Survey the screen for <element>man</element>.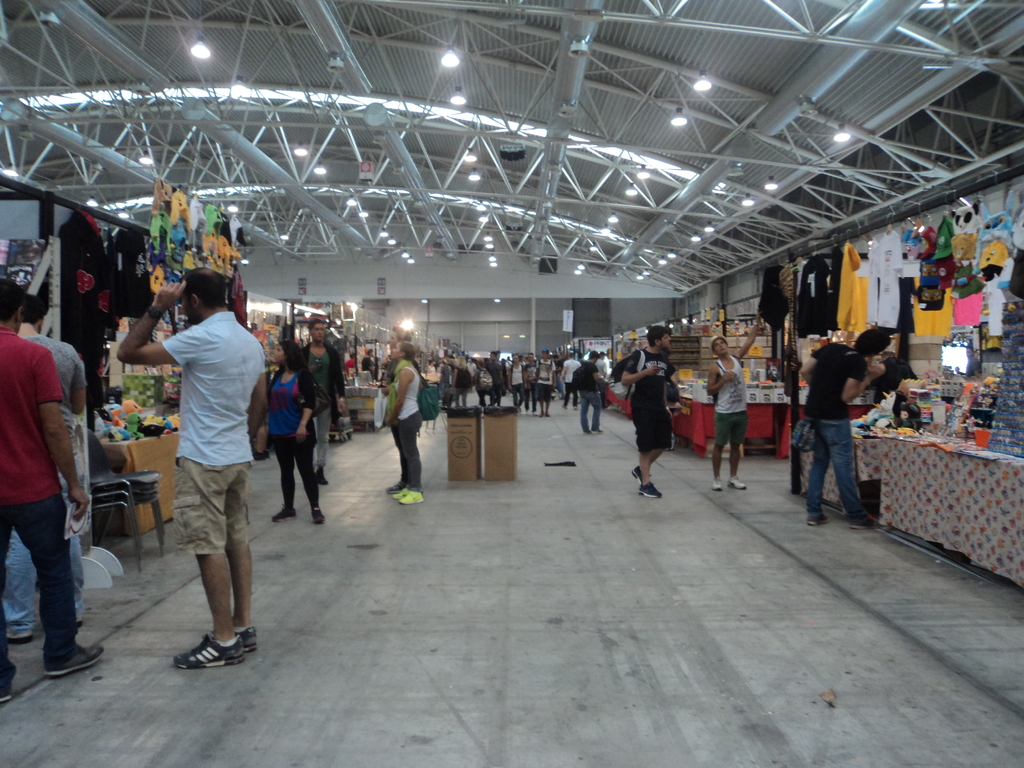
Survey found: <bbox>804, 330, 893, 526</bbox>.
